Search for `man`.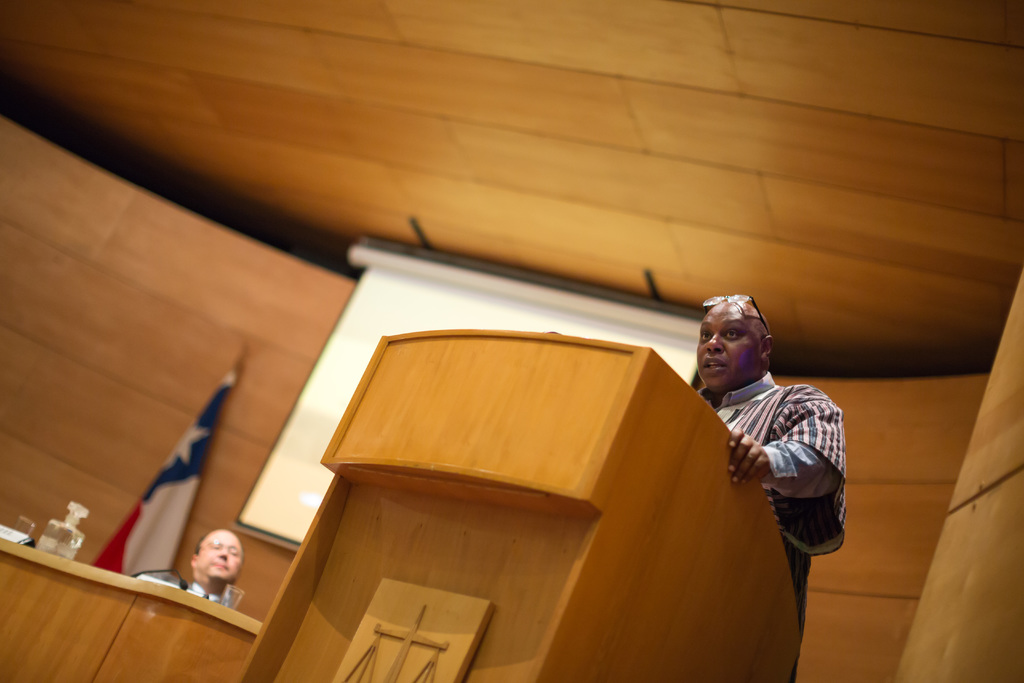
Found at bbox=[138, 524, 245, 603].
